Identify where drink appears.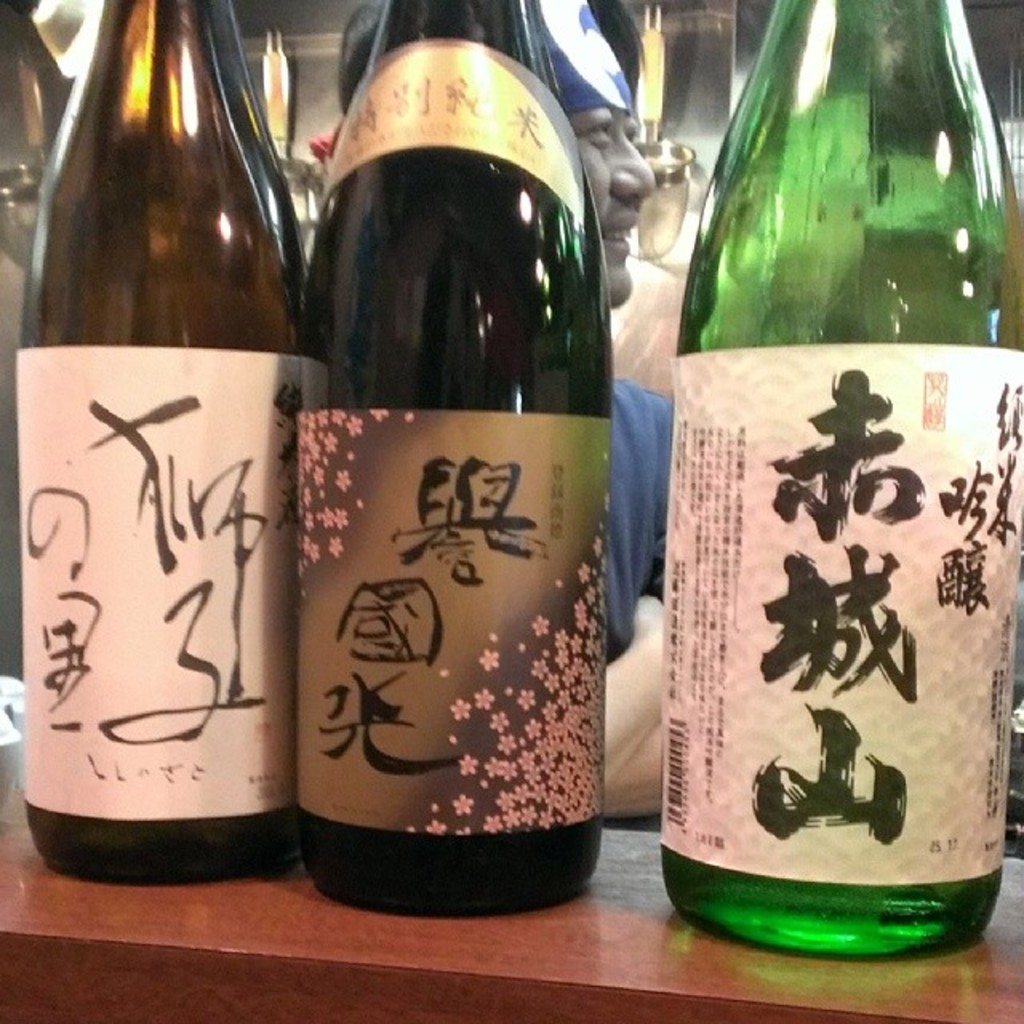
Appears at detection(290, 0, 606, 917).
